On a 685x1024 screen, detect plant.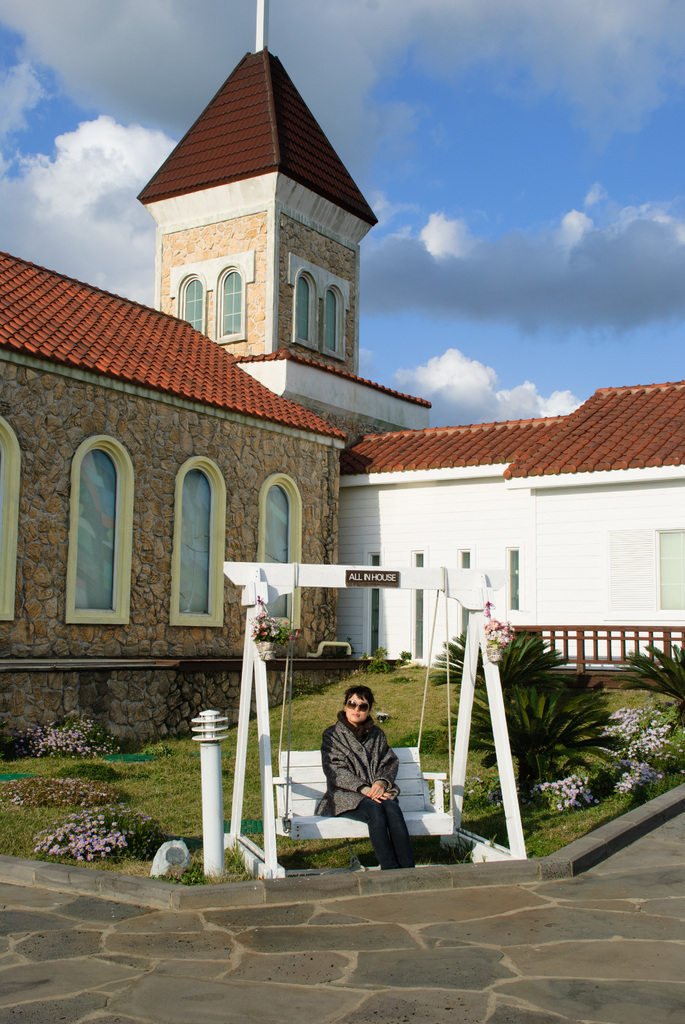
bbox(1, 783, 123, 809).
